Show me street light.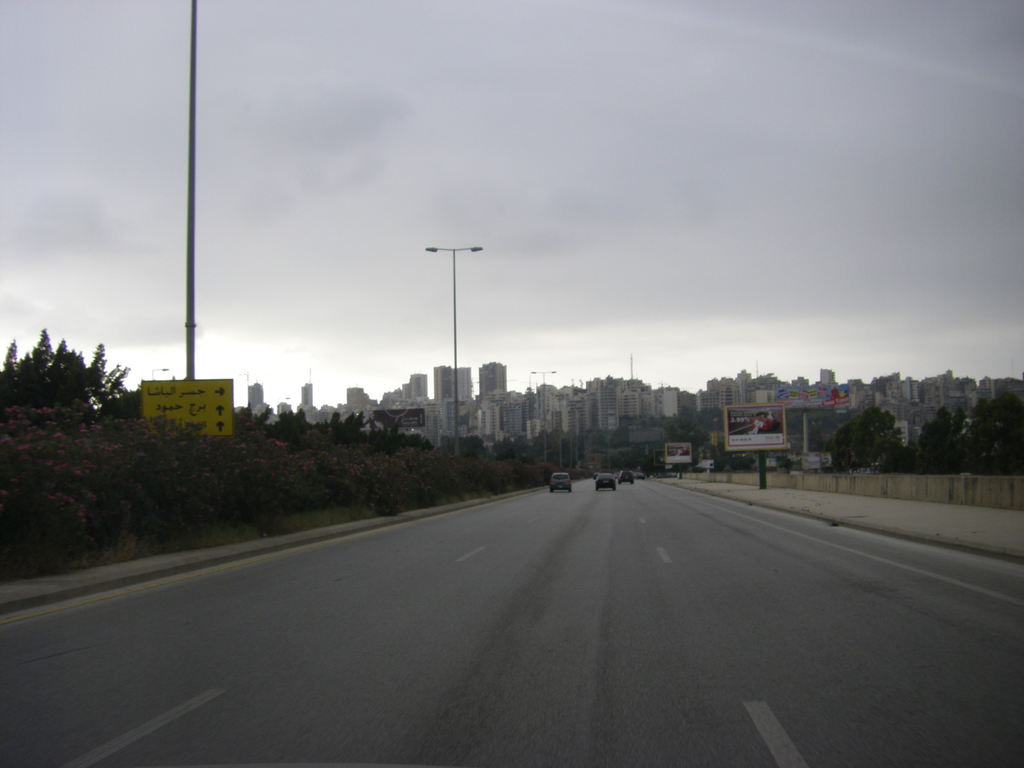
street light is here: 424, 239, 480, 444.
